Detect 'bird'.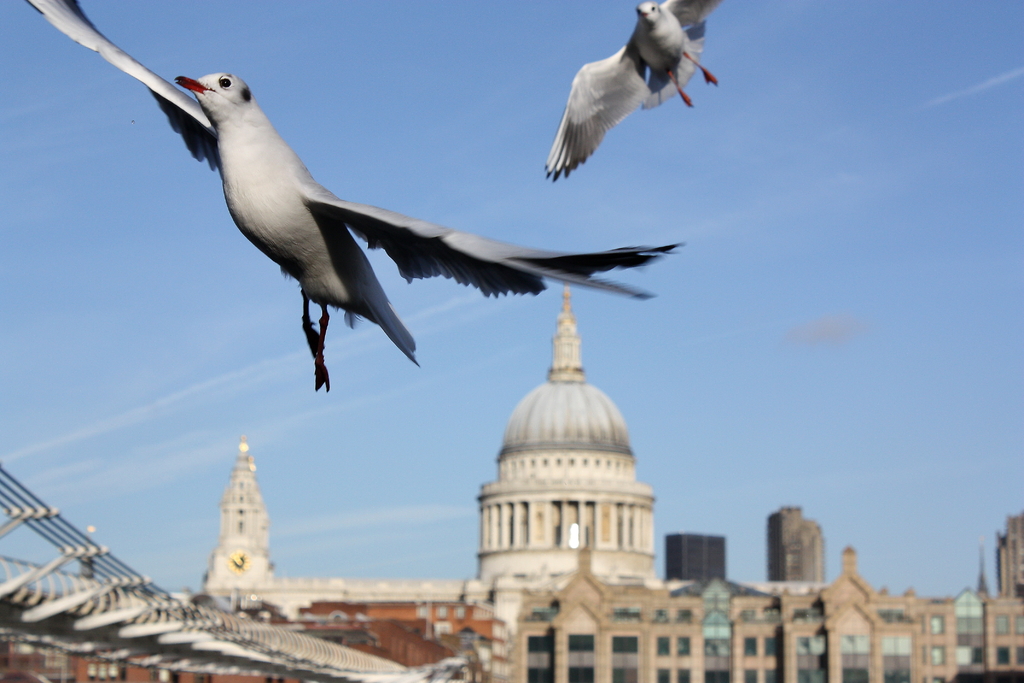
Detected at (541, 0, 725, 179).
